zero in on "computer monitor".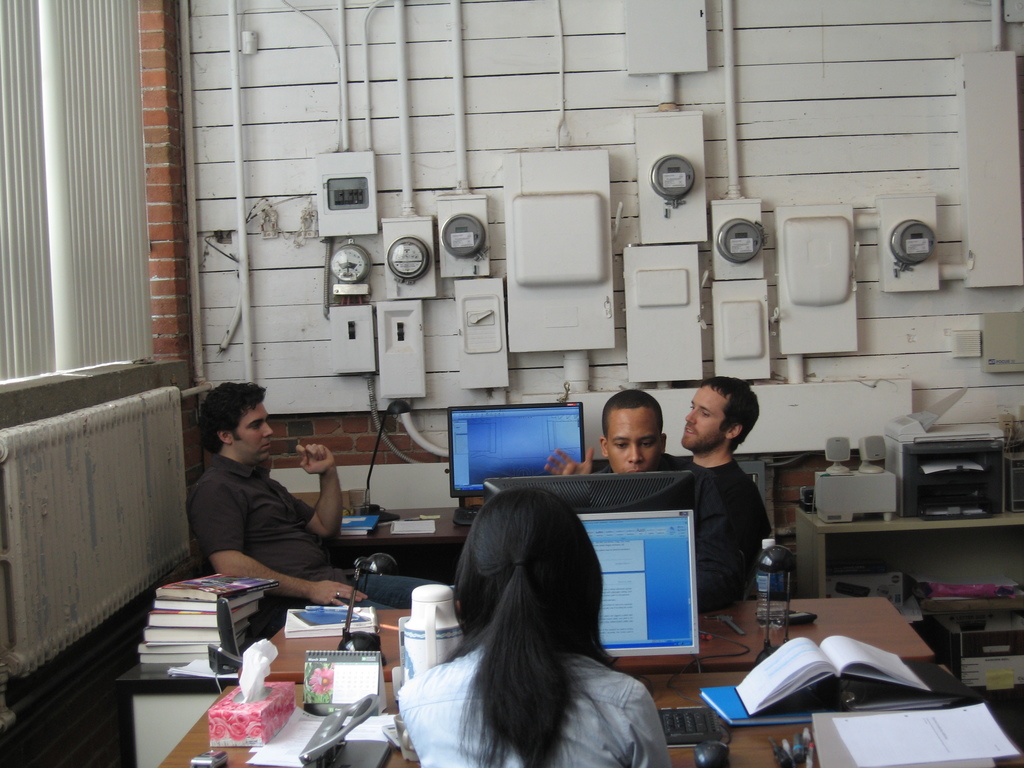
Zeroed in: (left=574, top=506, right=700, bottom=660).
